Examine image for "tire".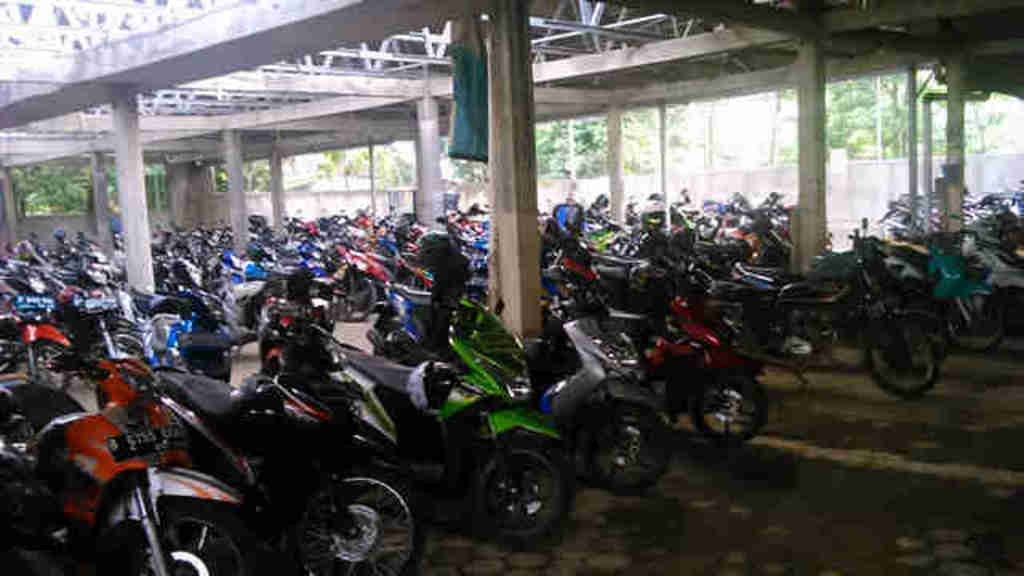
Examination result: [x1=565, y1=410, x2=670, y2=501].
